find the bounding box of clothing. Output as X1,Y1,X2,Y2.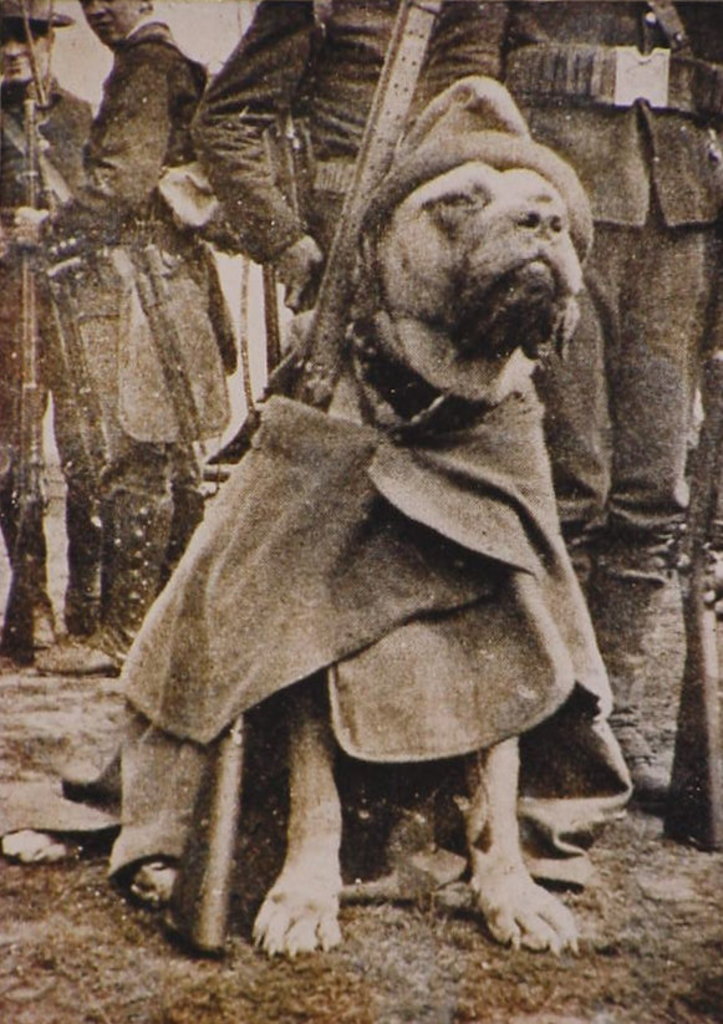
421,0,722,739.
